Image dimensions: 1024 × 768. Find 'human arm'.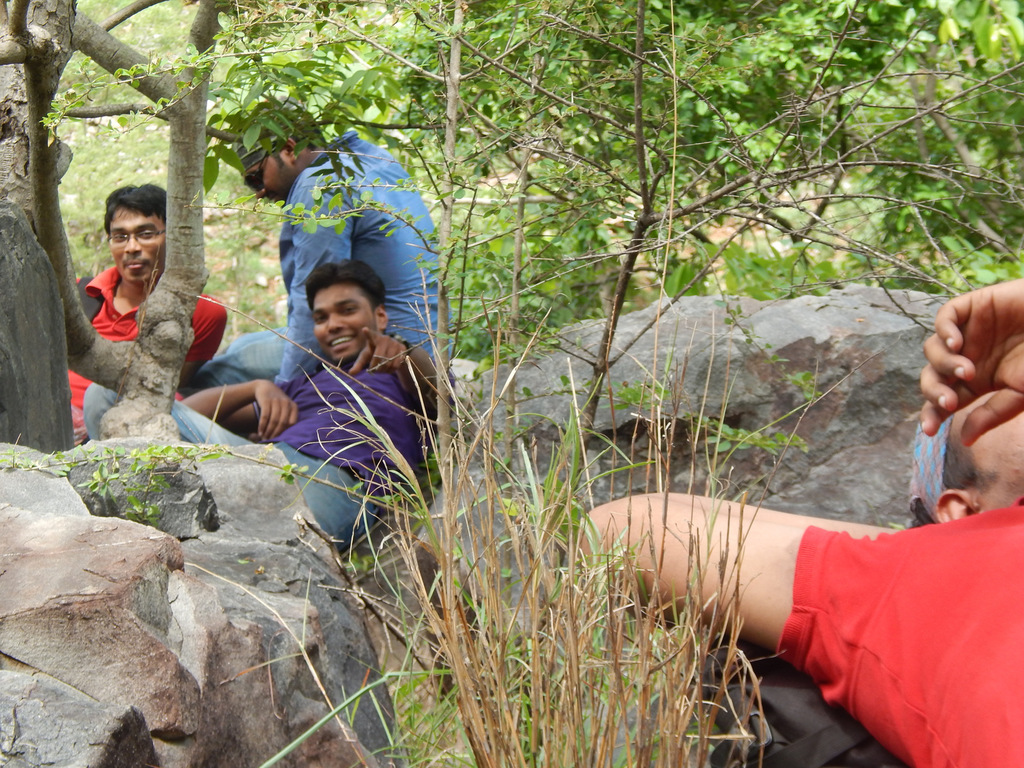
(348, 319, 454, 425).
